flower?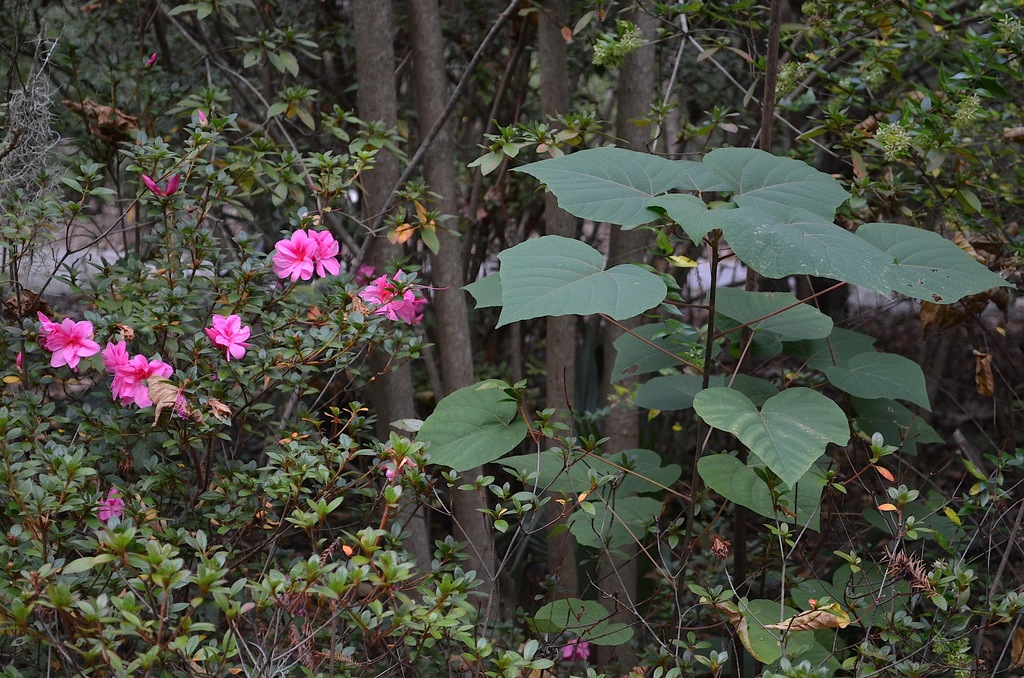
rect(556, 634, 591, 661)
